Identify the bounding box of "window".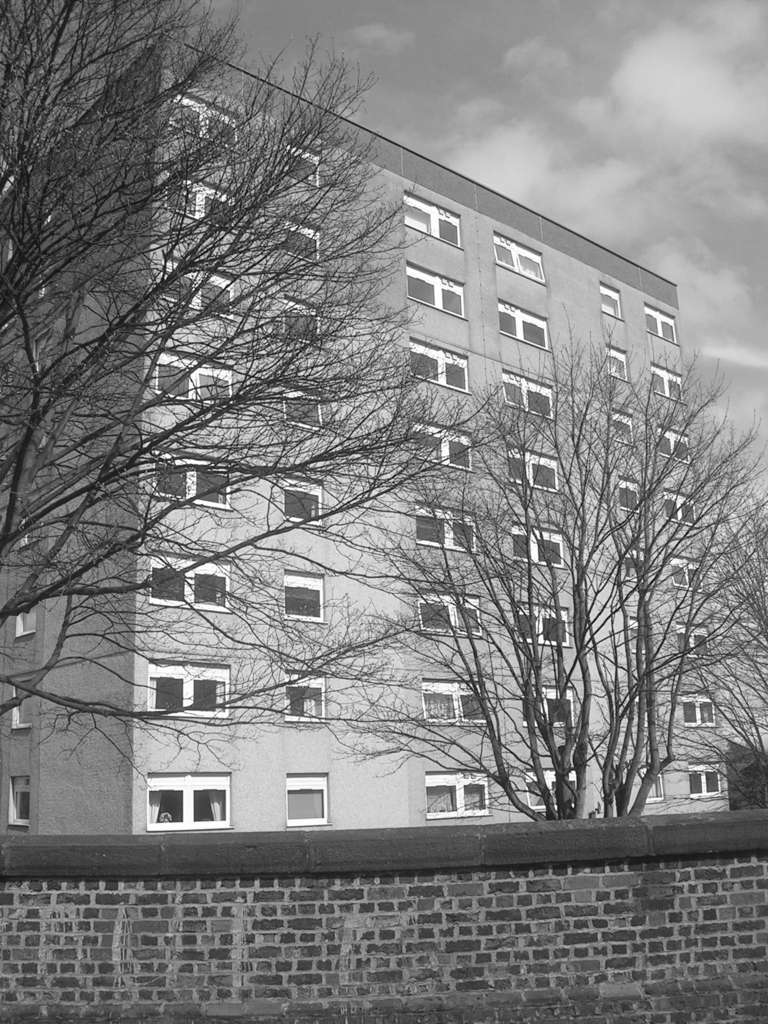
x1=618, y1=477, x2=639, y2=509.
